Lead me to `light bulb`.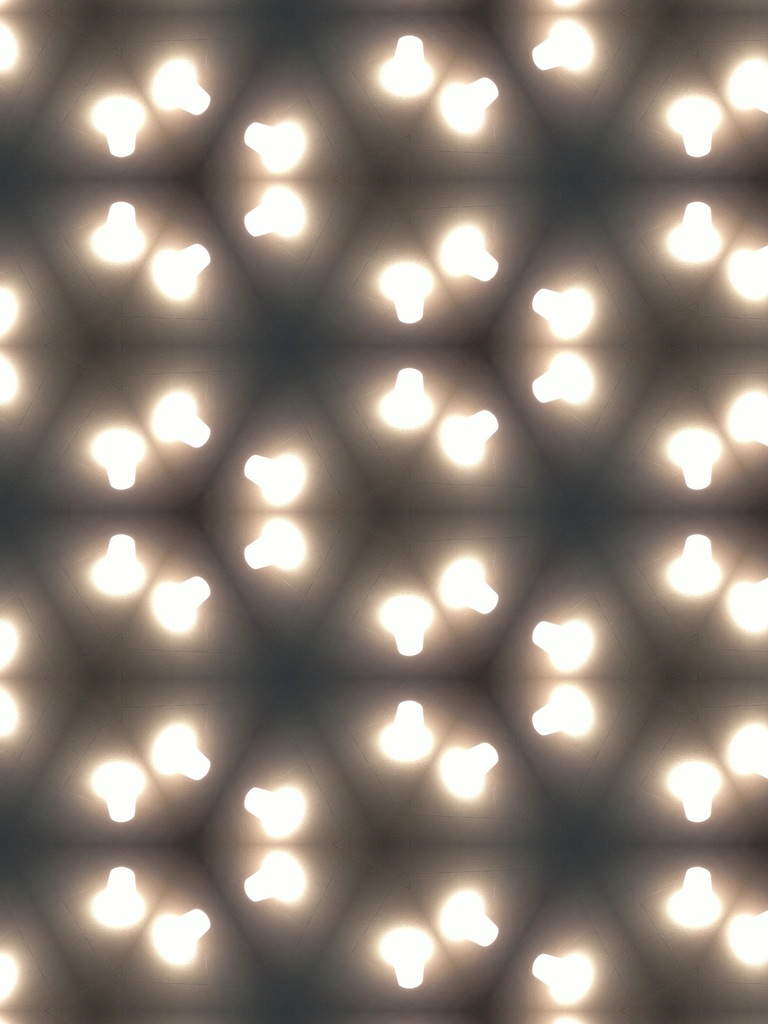
Lead to 243,845,307,903.
